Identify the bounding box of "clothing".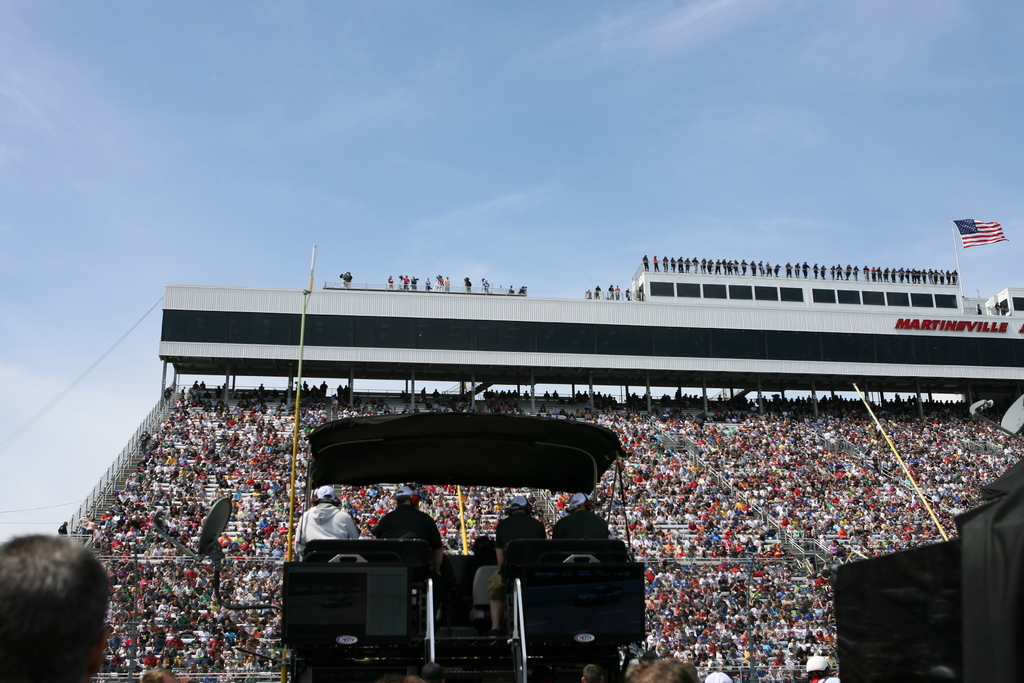
locate(368, 495, 425, 543).
